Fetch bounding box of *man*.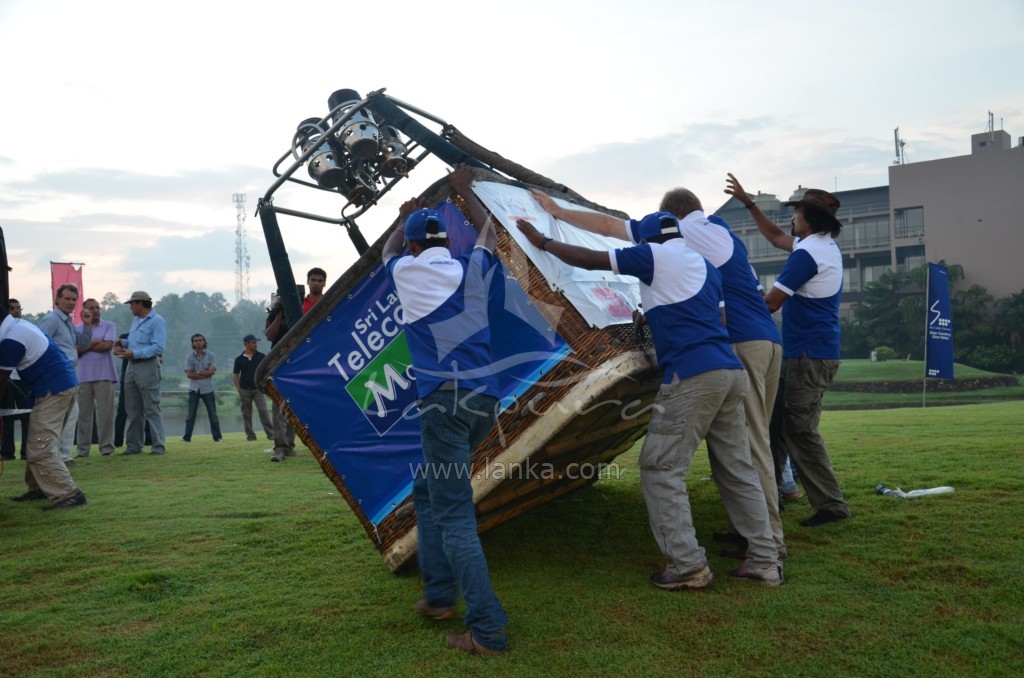
Bbox: bbox(0, 297, 91, 510).
